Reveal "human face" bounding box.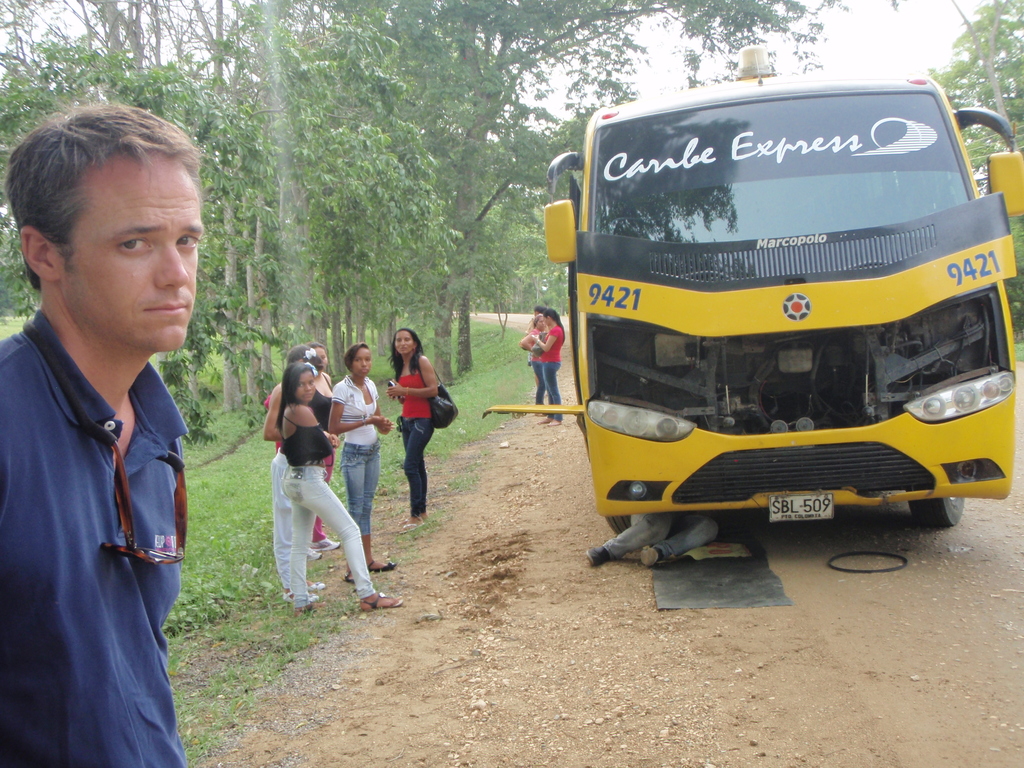
Revealed: (left=354, top=346, right=372, bottom=379).
